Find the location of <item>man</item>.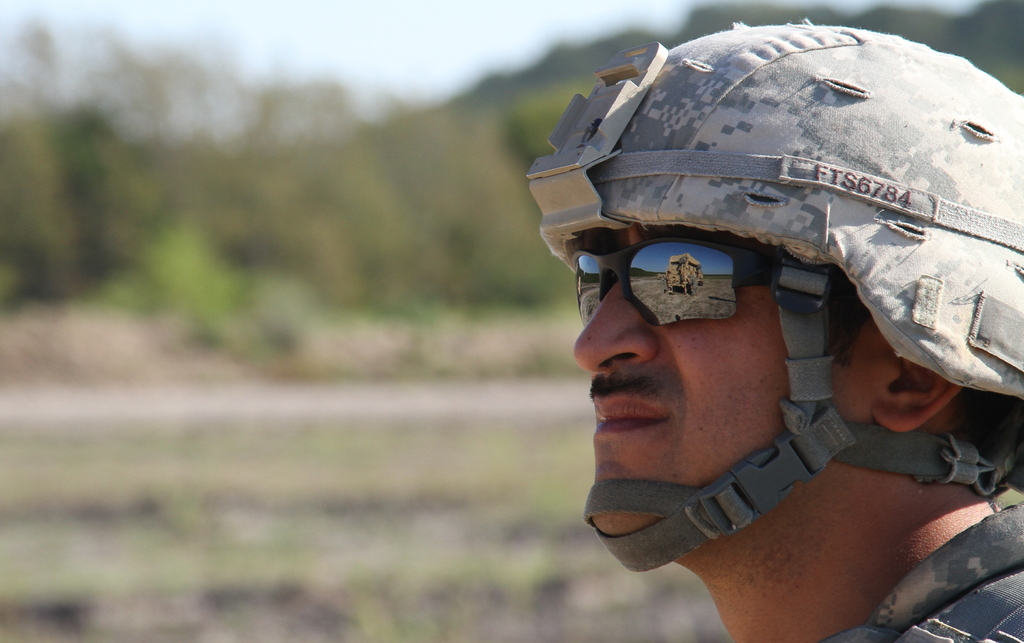
Location: 520,17,1023,642.
